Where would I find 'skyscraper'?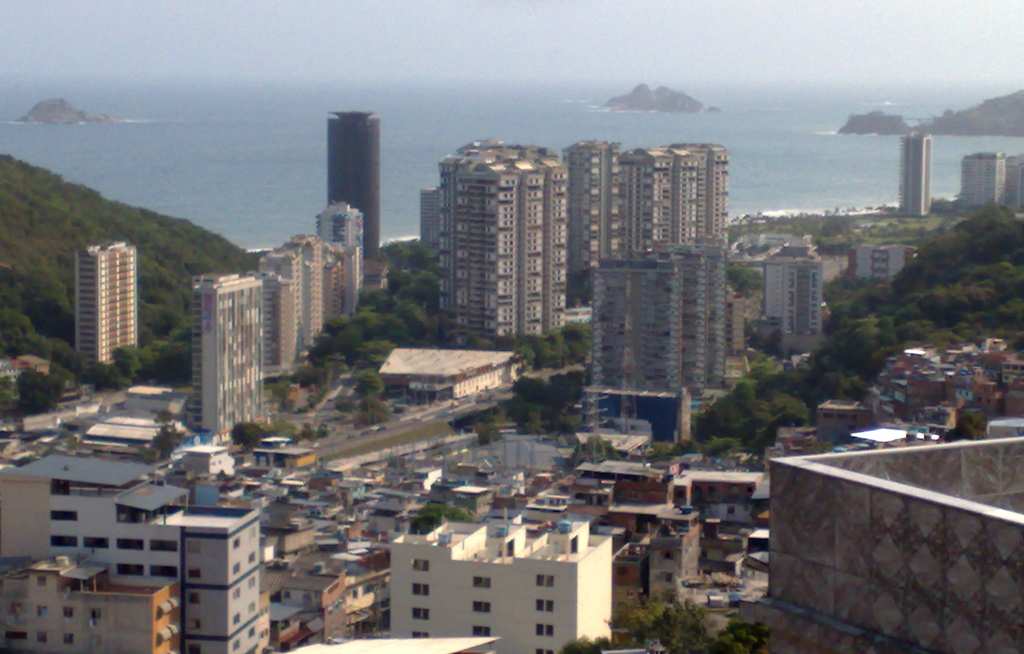
At select_region(257, 248, 300, 334).
